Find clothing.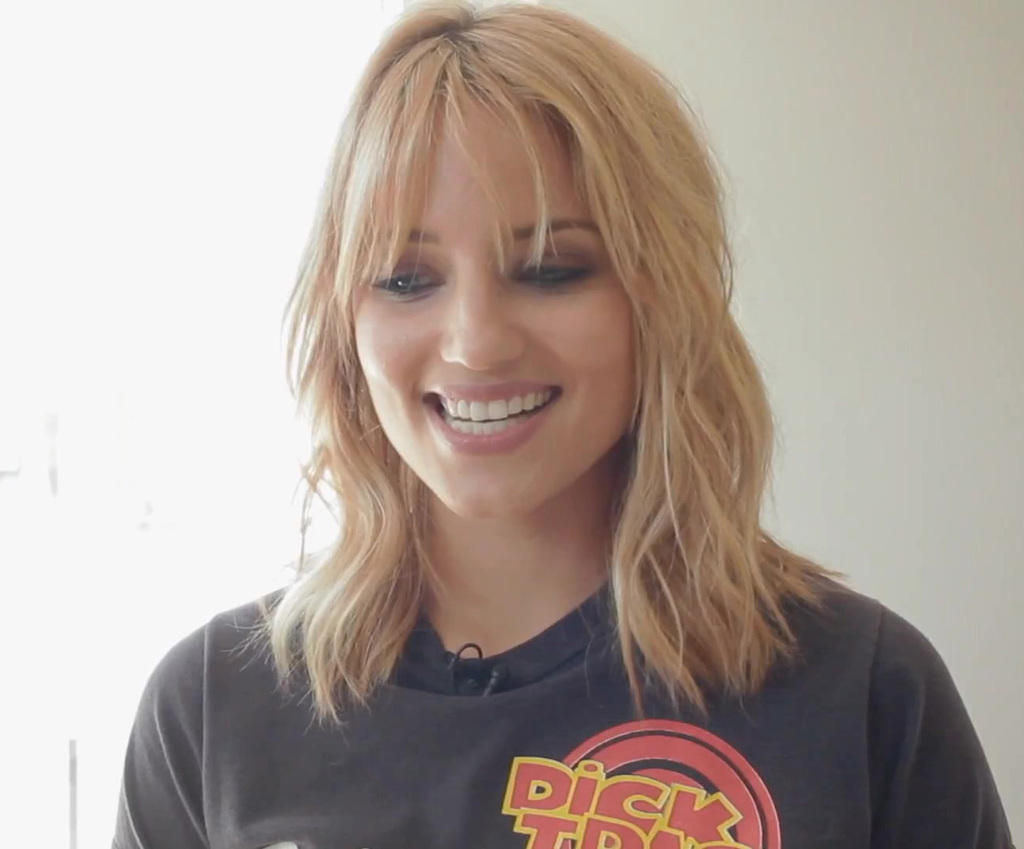
<box>110,520,871,833</box>.
